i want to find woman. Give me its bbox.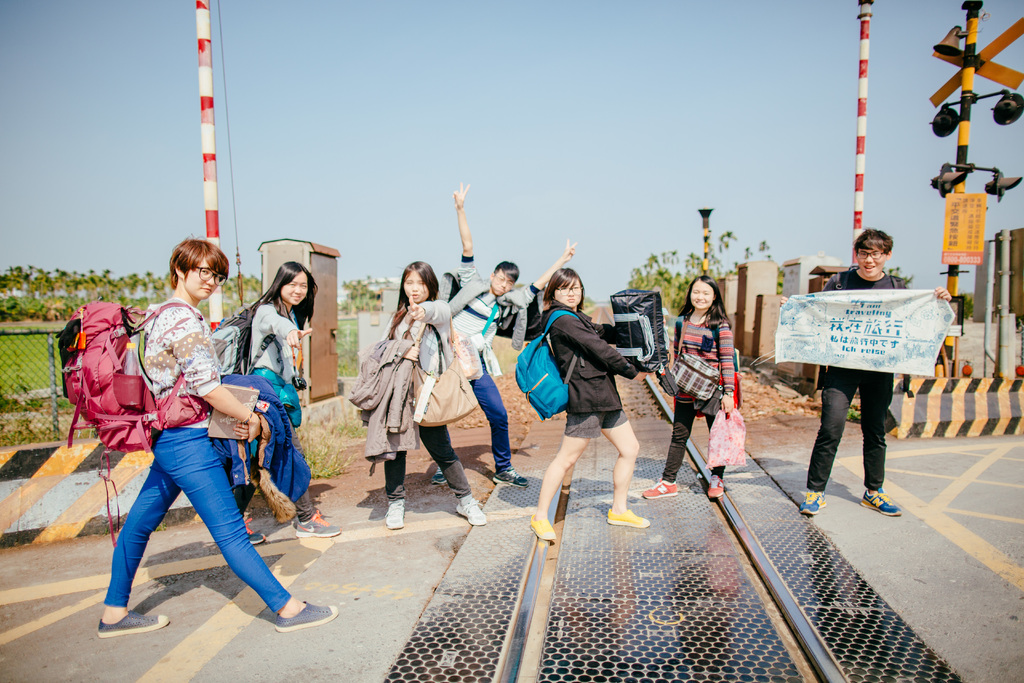
643,276,739,504.
